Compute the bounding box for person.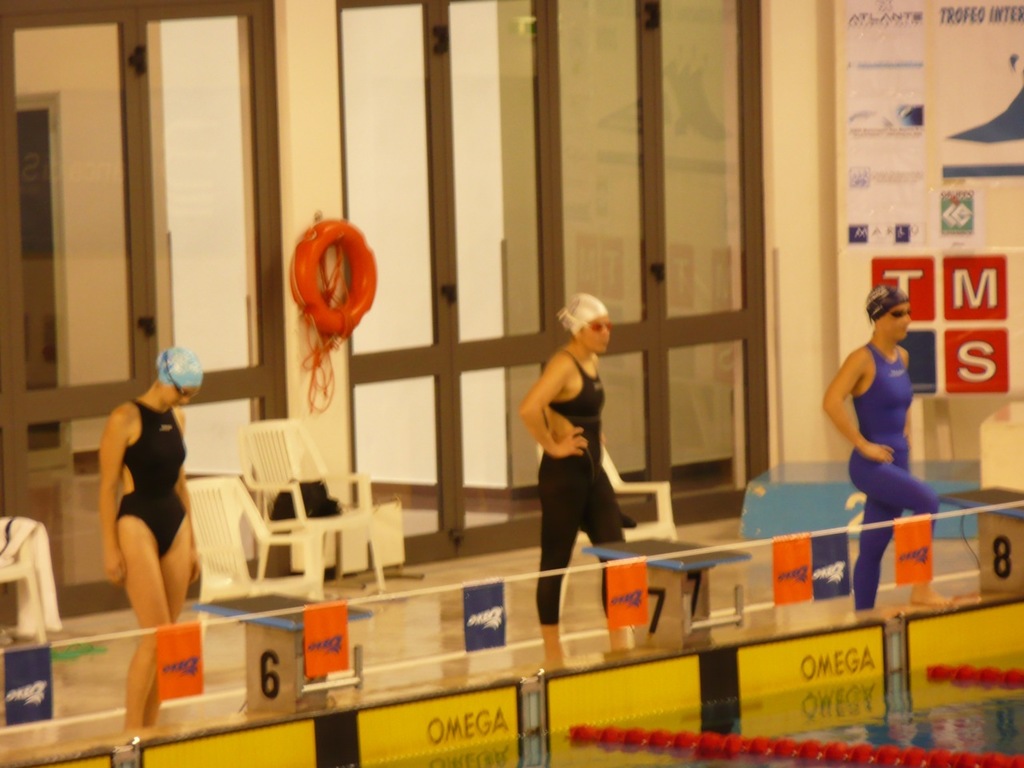
bbox(89, 343, 217, 731).
